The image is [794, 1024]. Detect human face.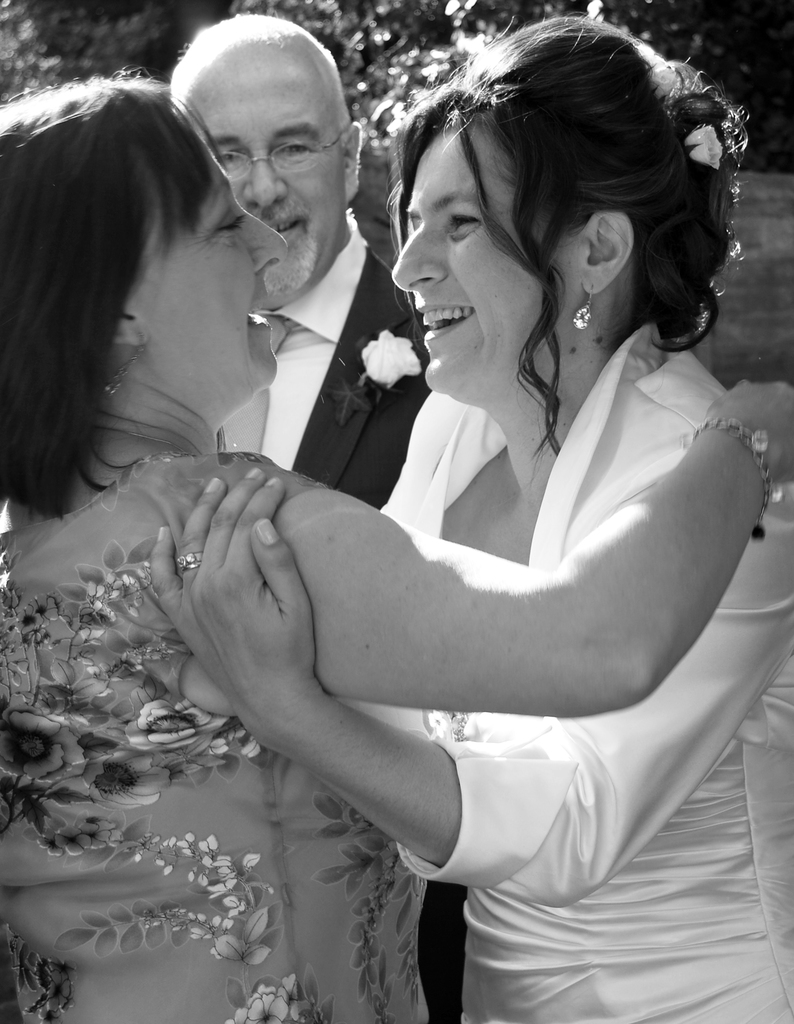
Detection: <region>147, 161, 290, 408</region>.
